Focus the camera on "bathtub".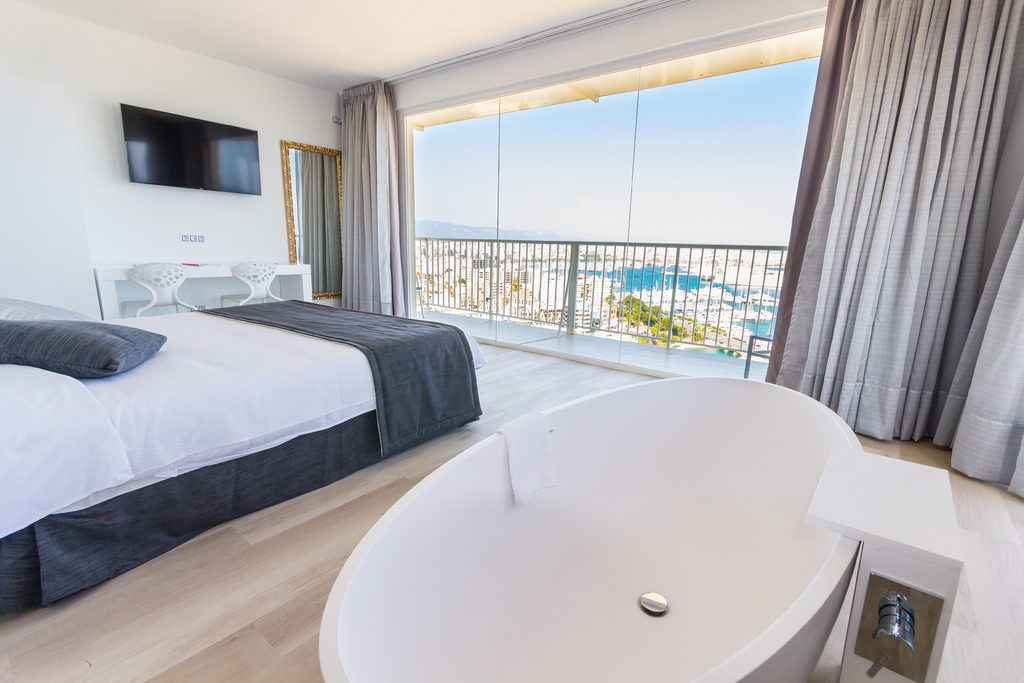
Focus region: crop(318, 373, 968, 682).
